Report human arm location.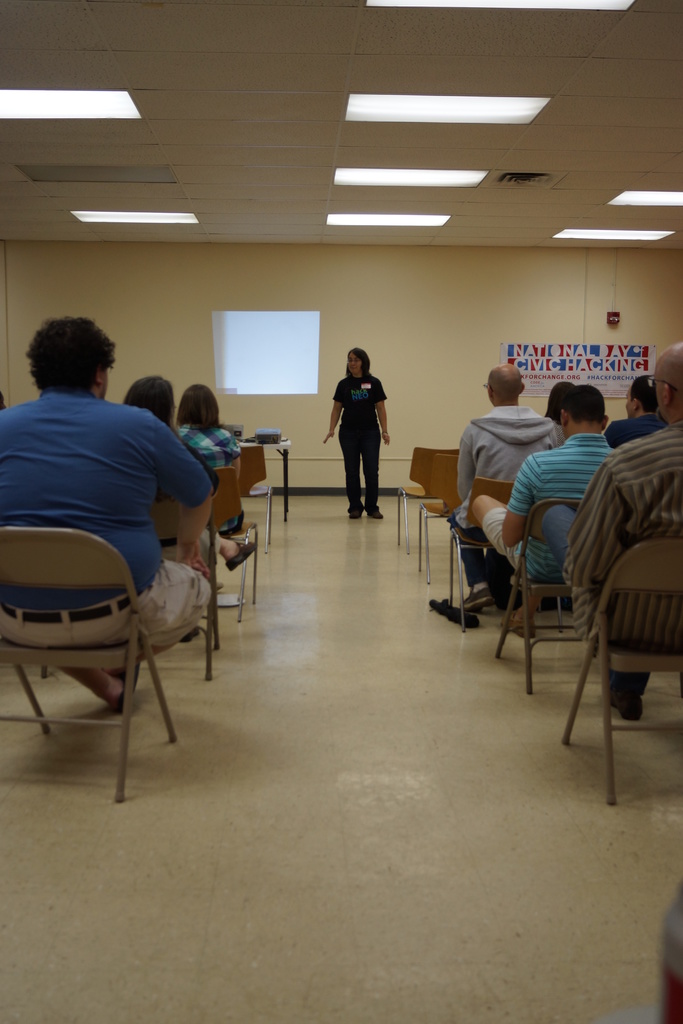
Report: 568:456:632:593.
